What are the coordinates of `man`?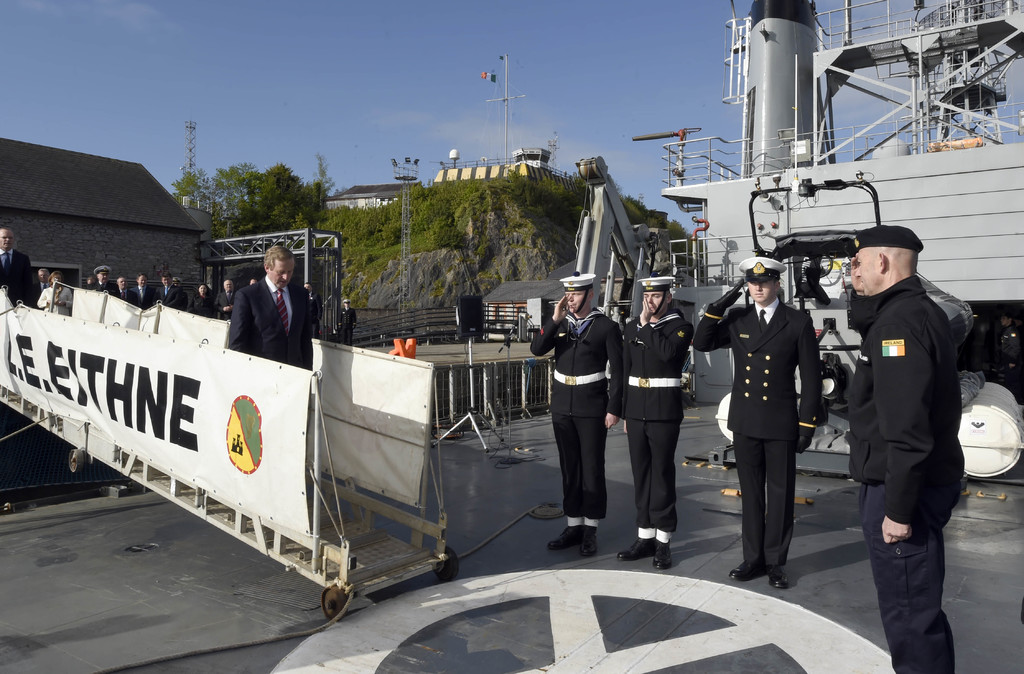
region(213, 275, 239, 322).
